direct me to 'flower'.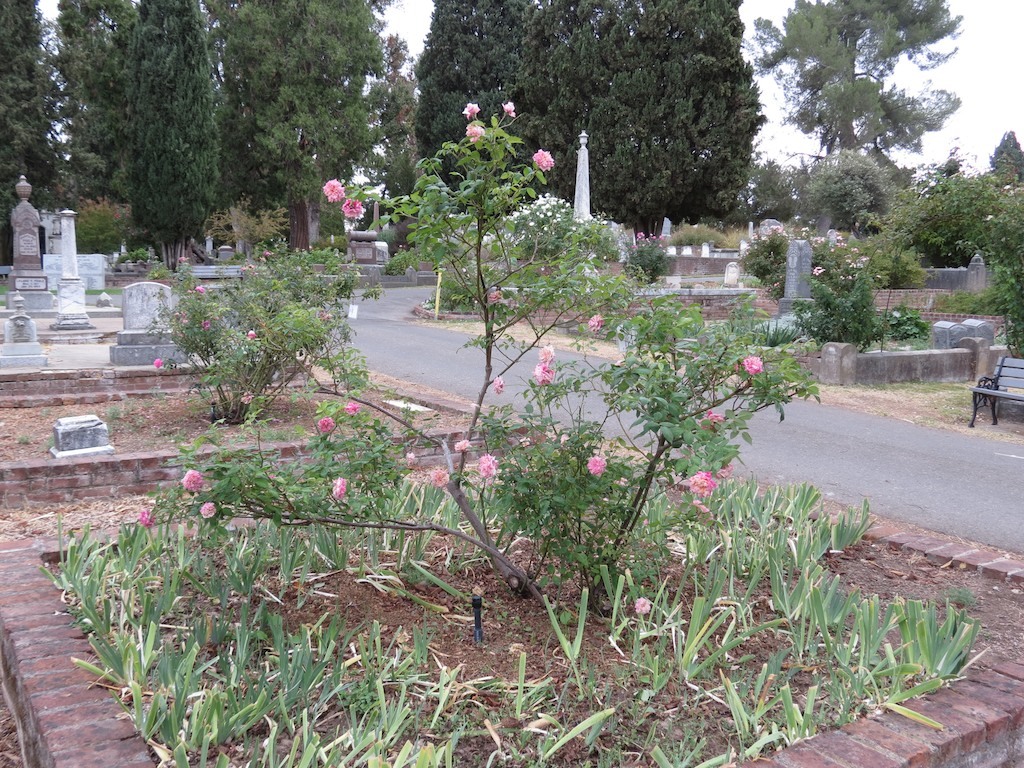
Direction: [x1=489, y1=376, x2=505, y2=395].
